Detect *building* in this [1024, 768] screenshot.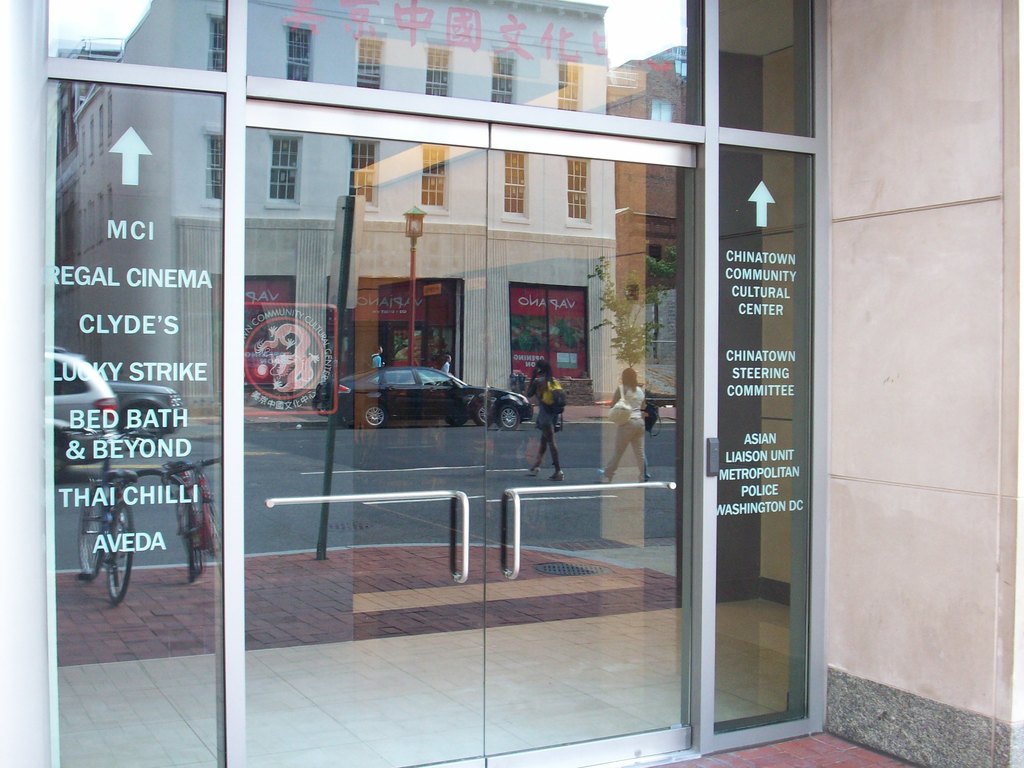
Detection: [0, 0, 1021, 767].
